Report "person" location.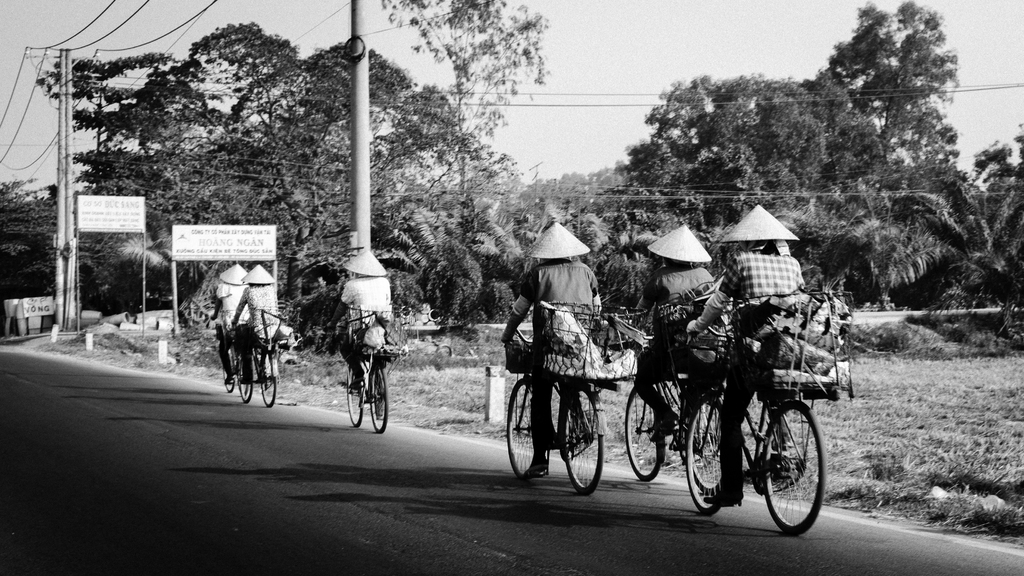
Report: rect(701, 250, 804, 499).
